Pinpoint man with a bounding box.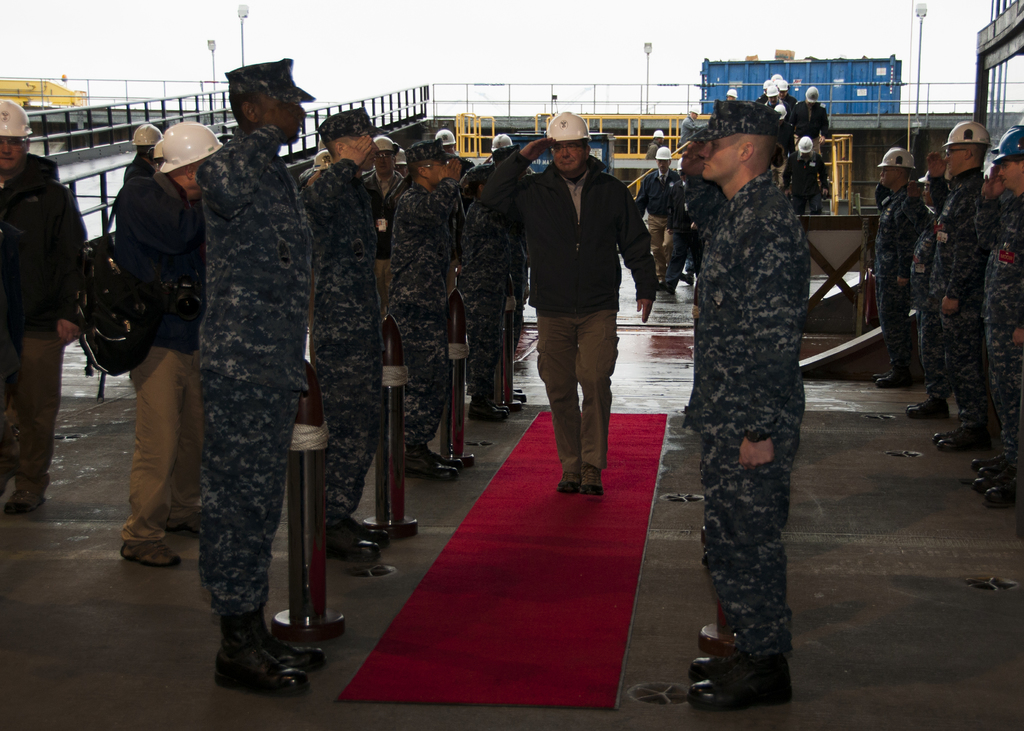
(439, 128, 459, 154).
